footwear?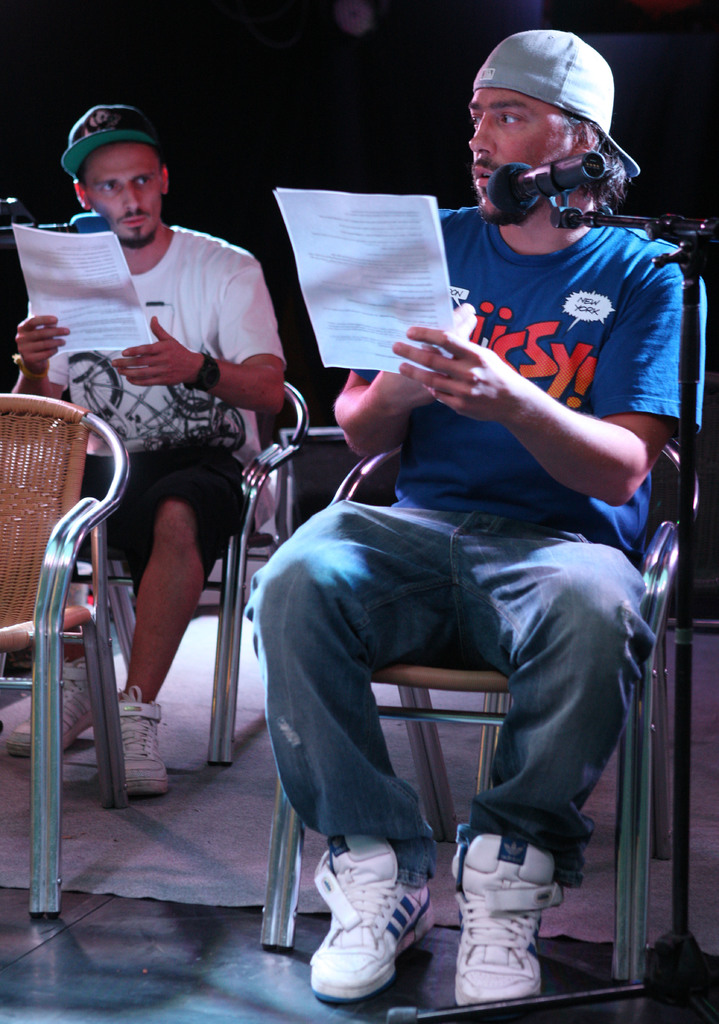
(x1=114, y1=678, x2=169, y2=792)
